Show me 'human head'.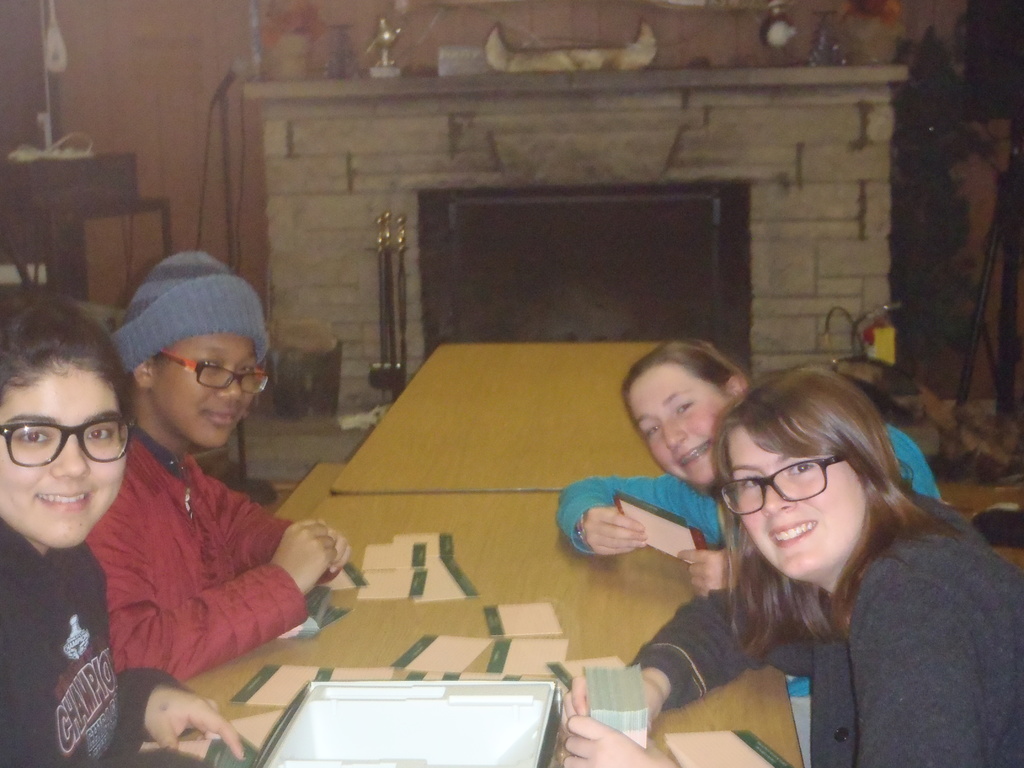
'human head' is here: Rect(101, 273, 263, 455).
